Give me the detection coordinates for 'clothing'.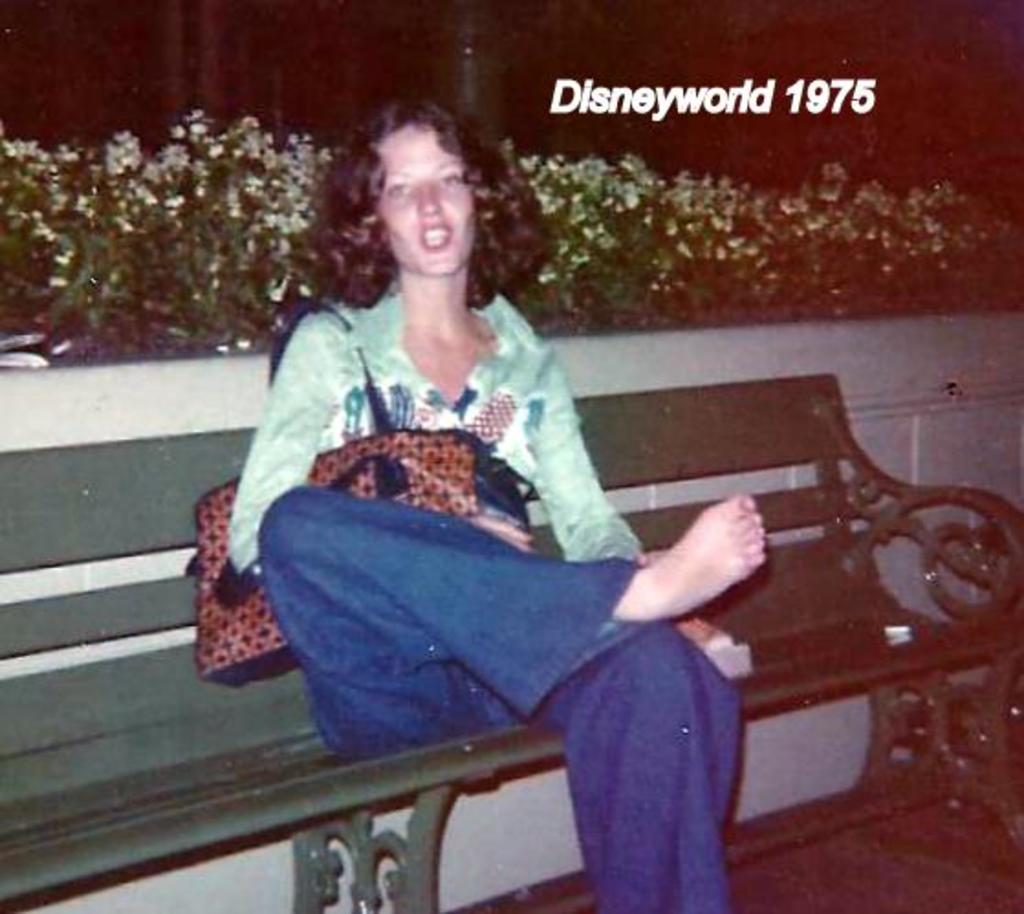
[x1=218, y1=280, x2=742, y2=912].
